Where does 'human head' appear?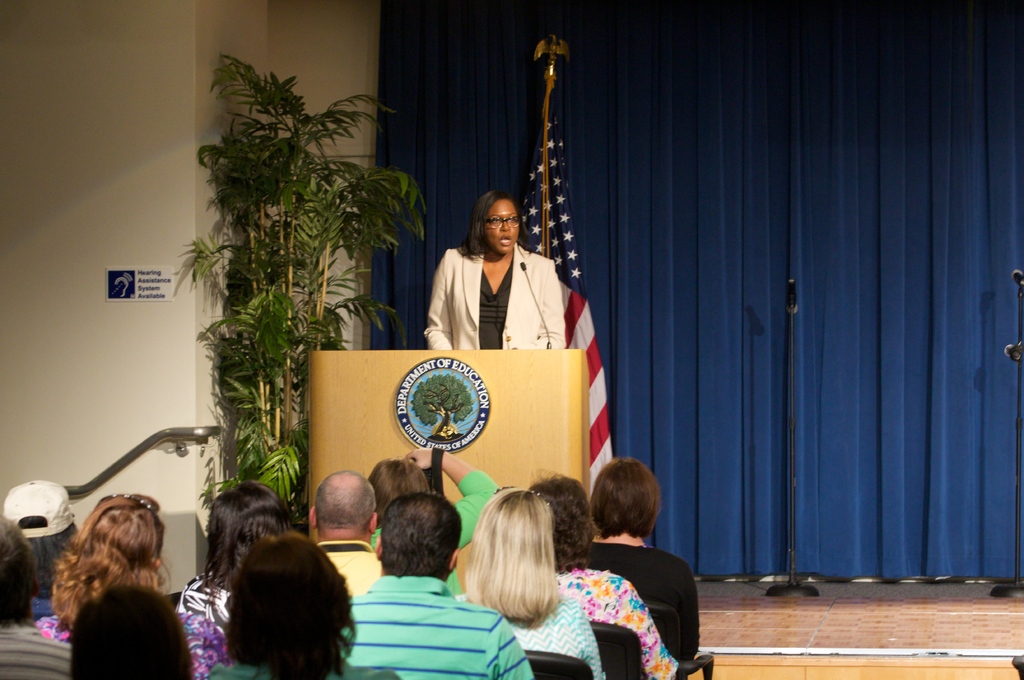
Appears at Rect(468, 484, 556, 583).
